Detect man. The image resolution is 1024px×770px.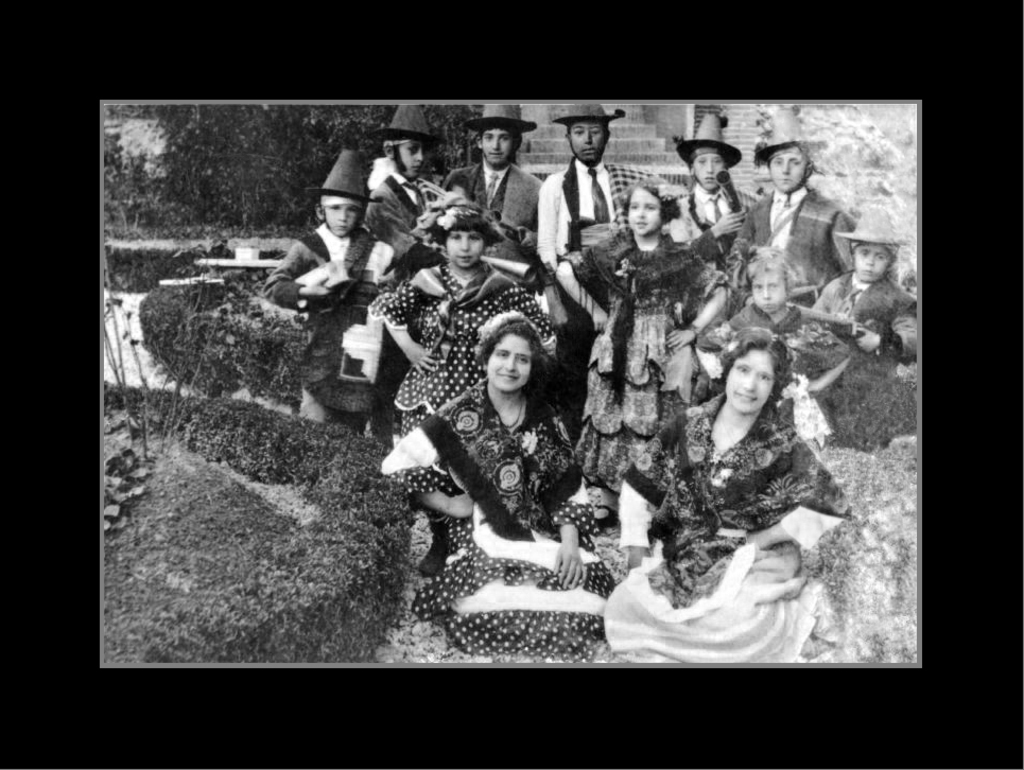
locate(526, 104, 636, 367).
